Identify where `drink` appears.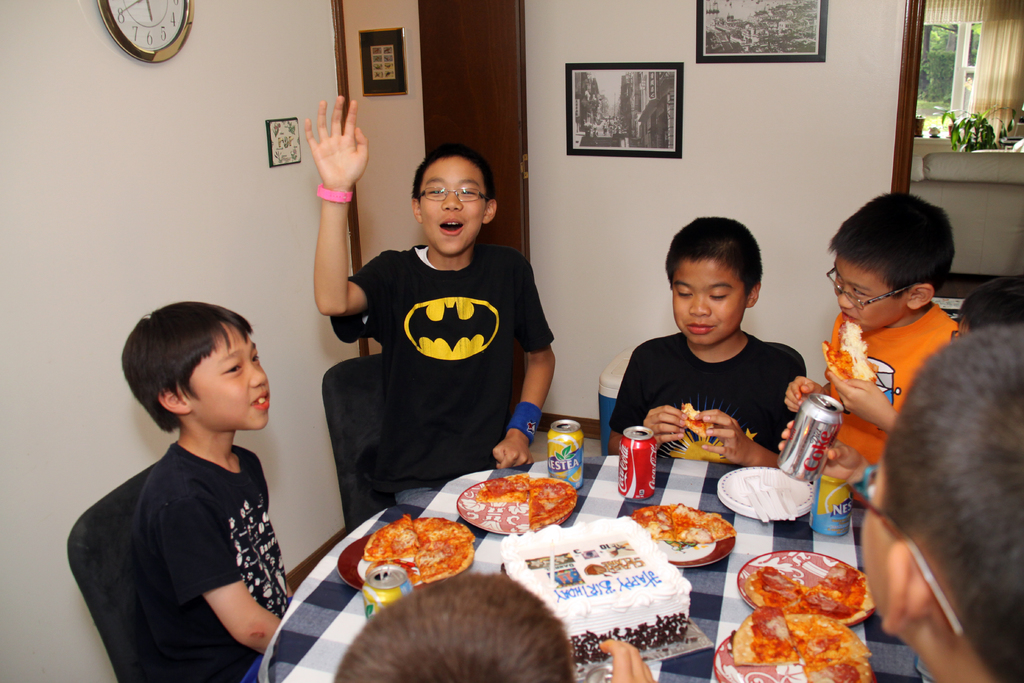
Appears at bbox(619, 424, 659, 498).
